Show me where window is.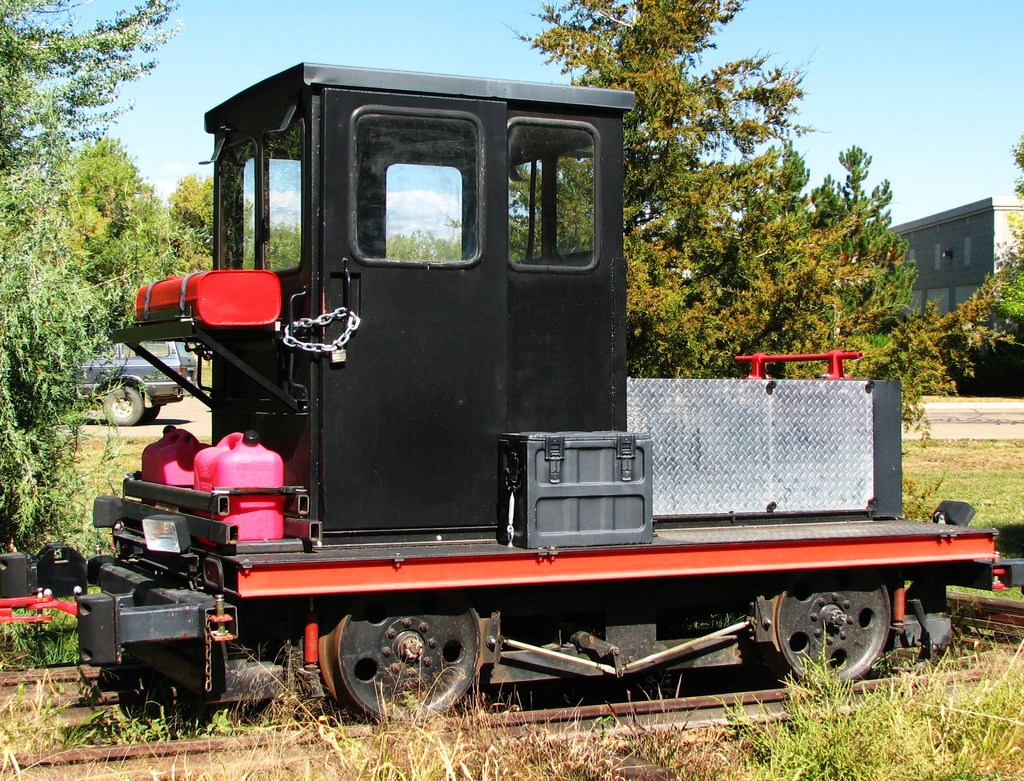
window is at 943/251/956/263.
